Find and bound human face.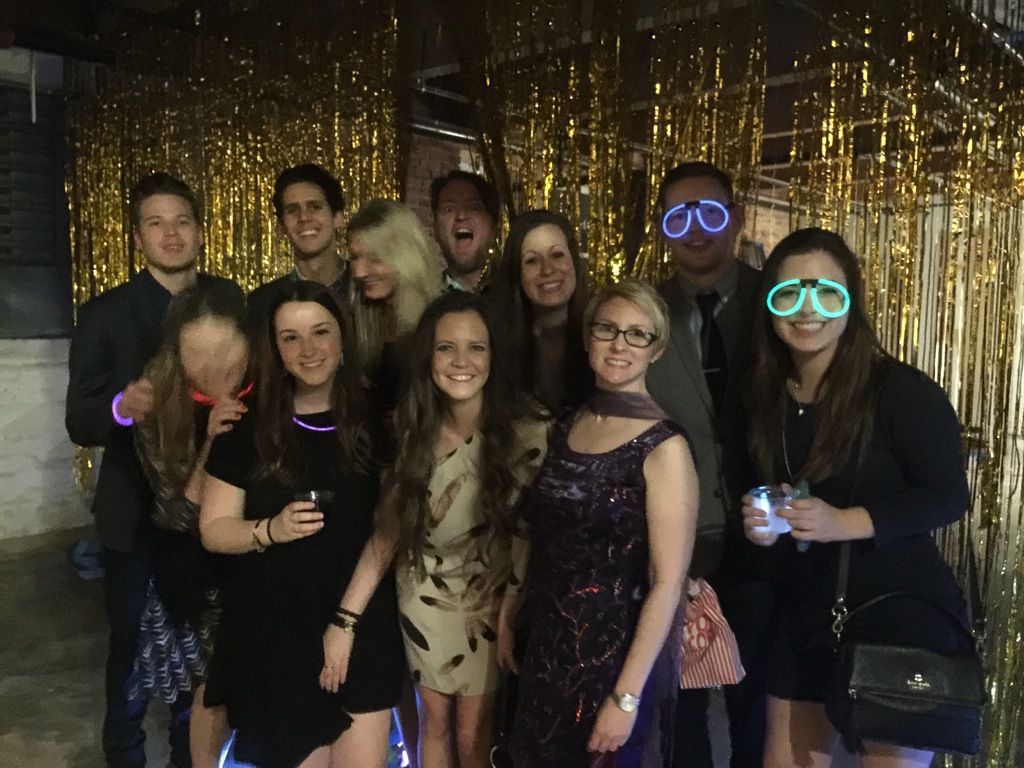
Bound: (589,300,657,385).
